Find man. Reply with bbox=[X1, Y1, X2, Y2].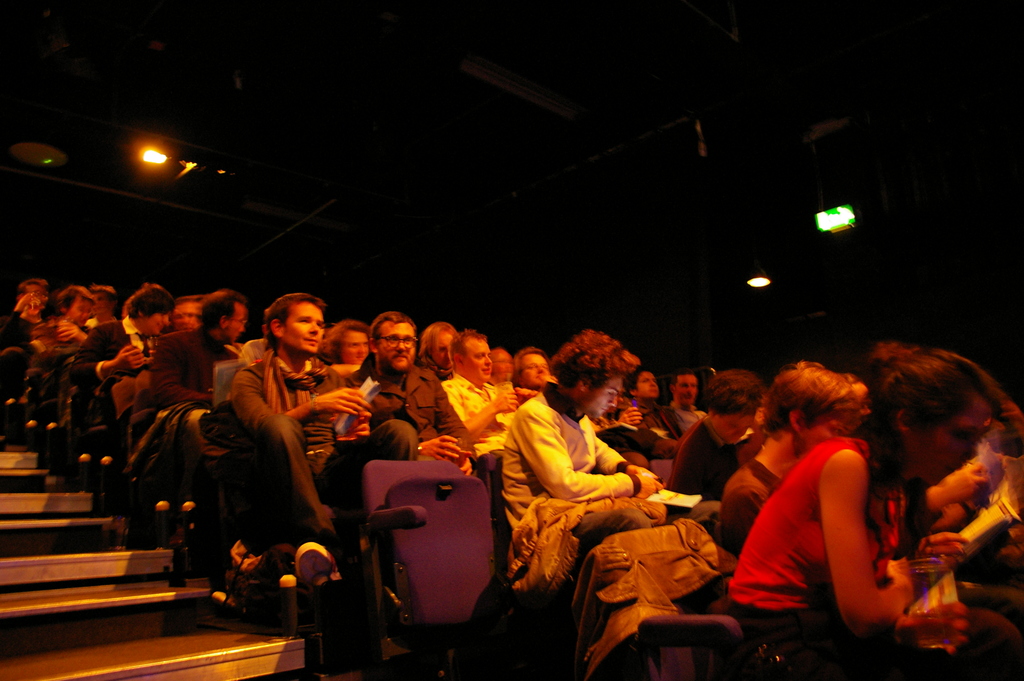
bbox=[517, 343, 561, 404].
